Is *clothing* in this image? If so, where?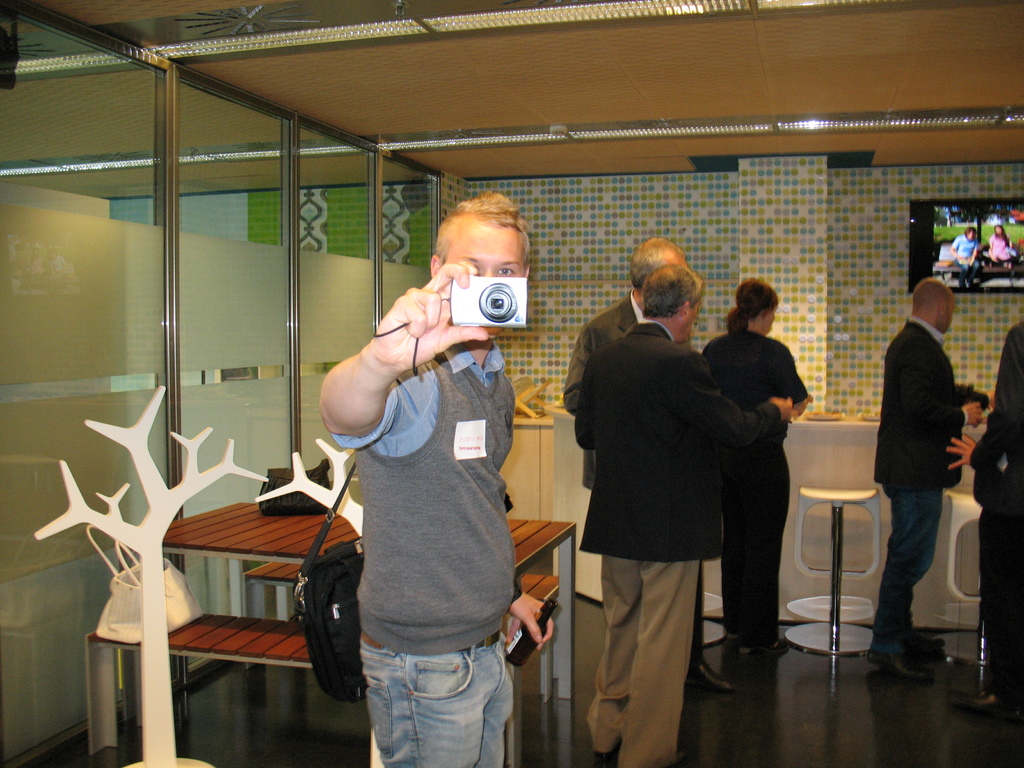
Yes, at 575:319:785:563.
